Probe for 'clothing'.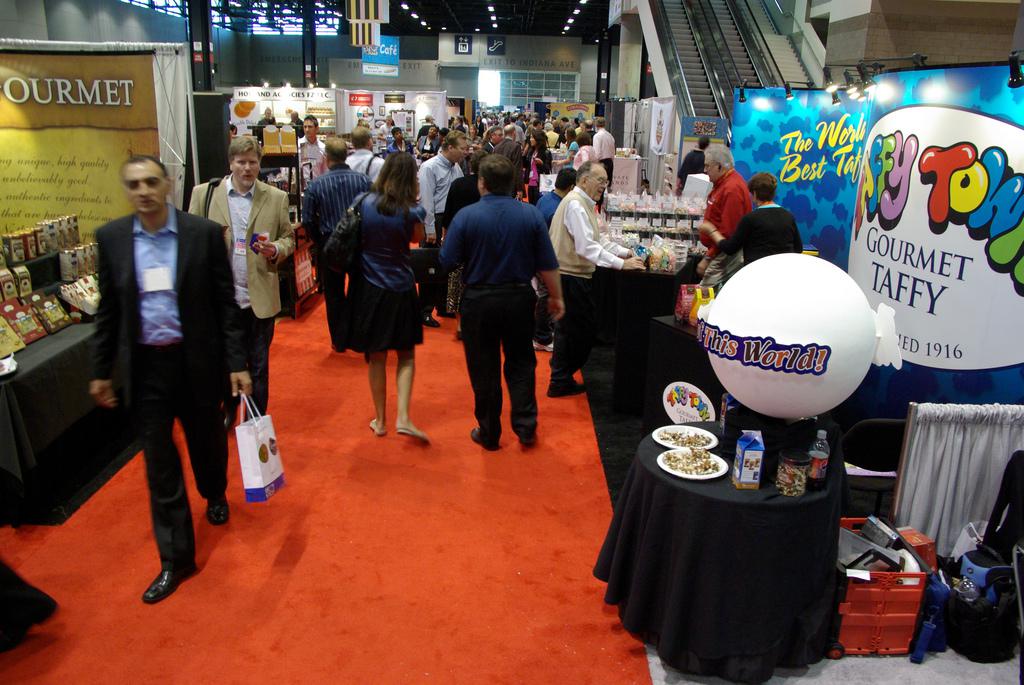
Probe result: bbox=(319, 193, 422, 344).
